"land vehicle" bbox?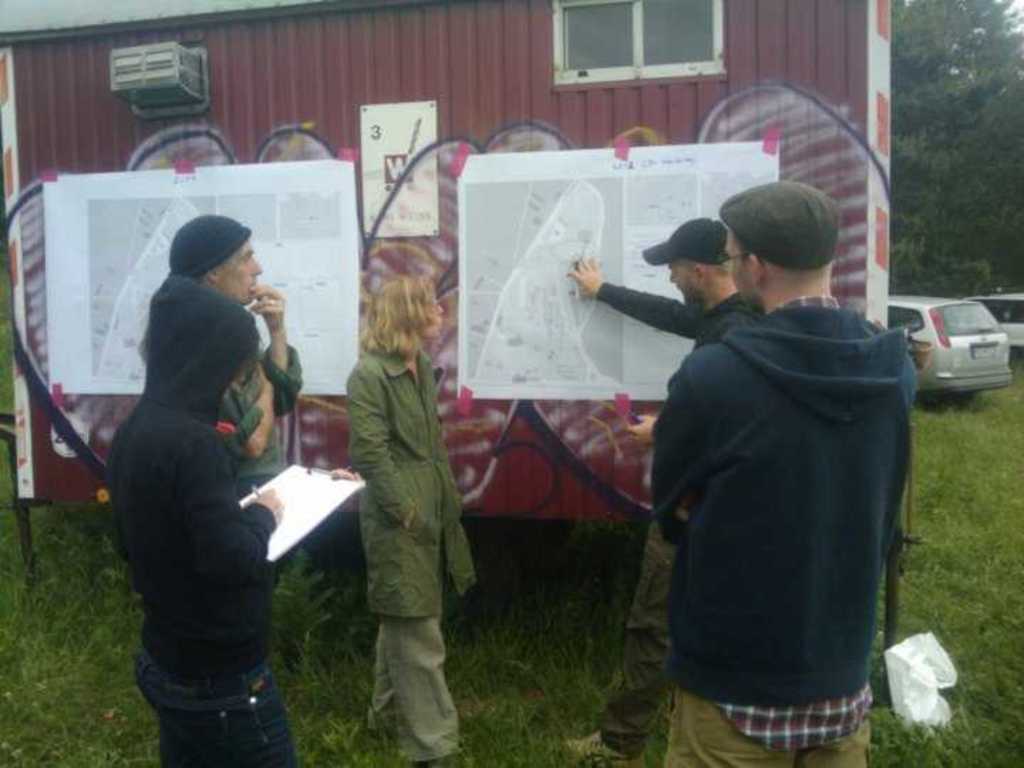
[x1=893, y1=296, x2=1010, y2=411]
